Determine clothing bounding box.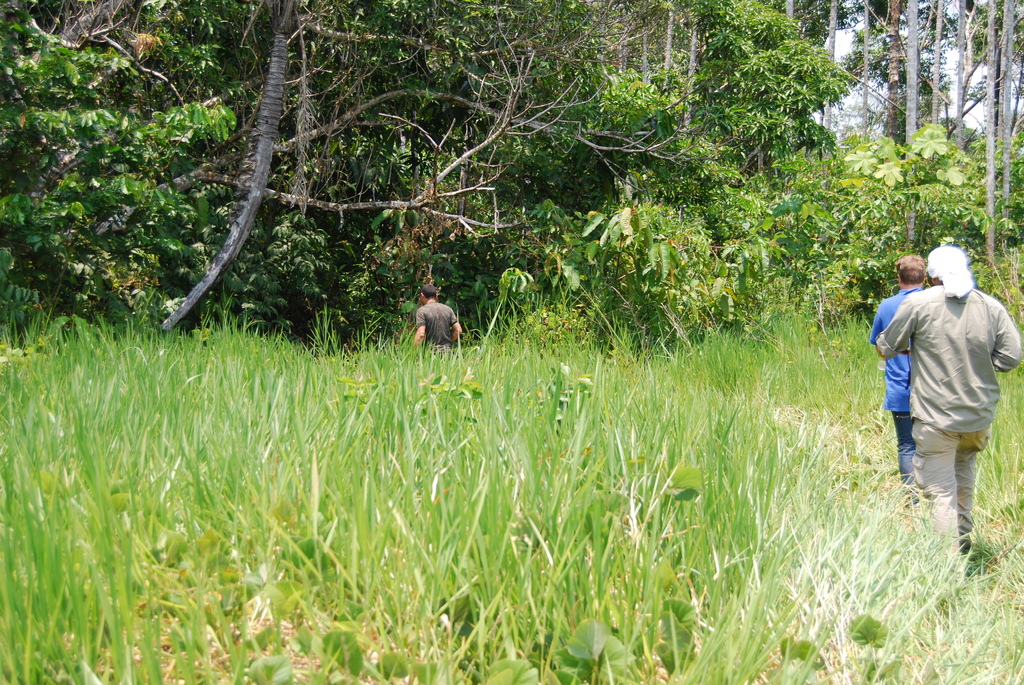
Determined: left=417, top=300, right=458, bottom=358.
